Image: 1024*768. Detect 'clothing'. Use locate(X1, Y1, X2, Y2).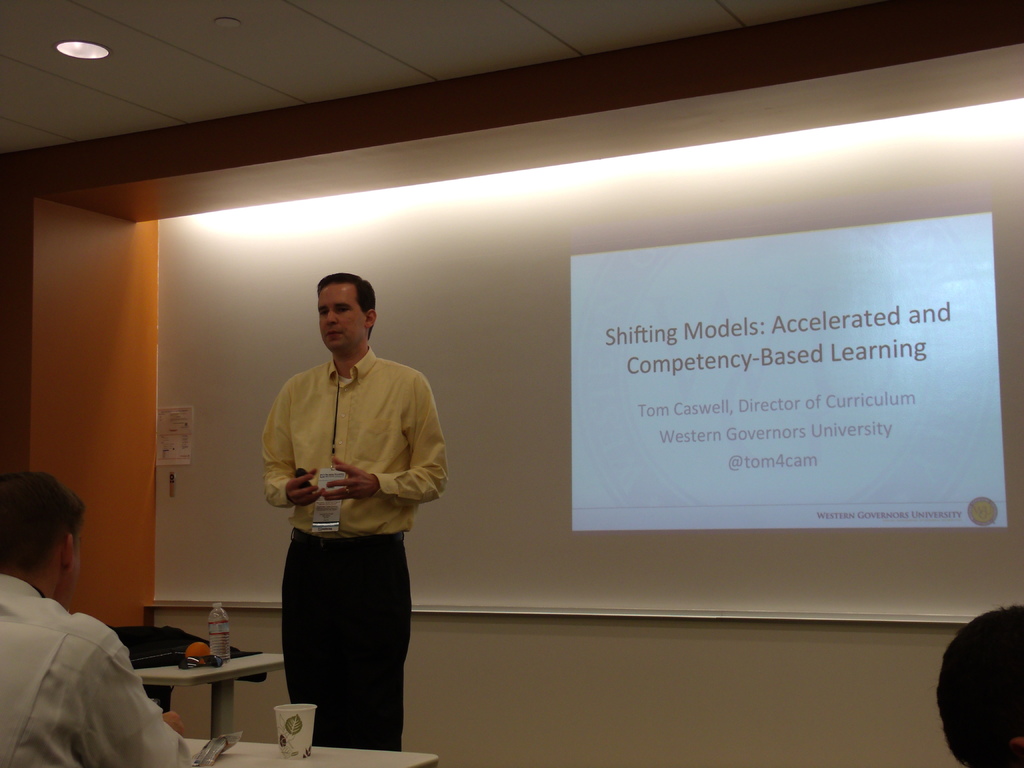
locate(0, 572, 193, 767).
